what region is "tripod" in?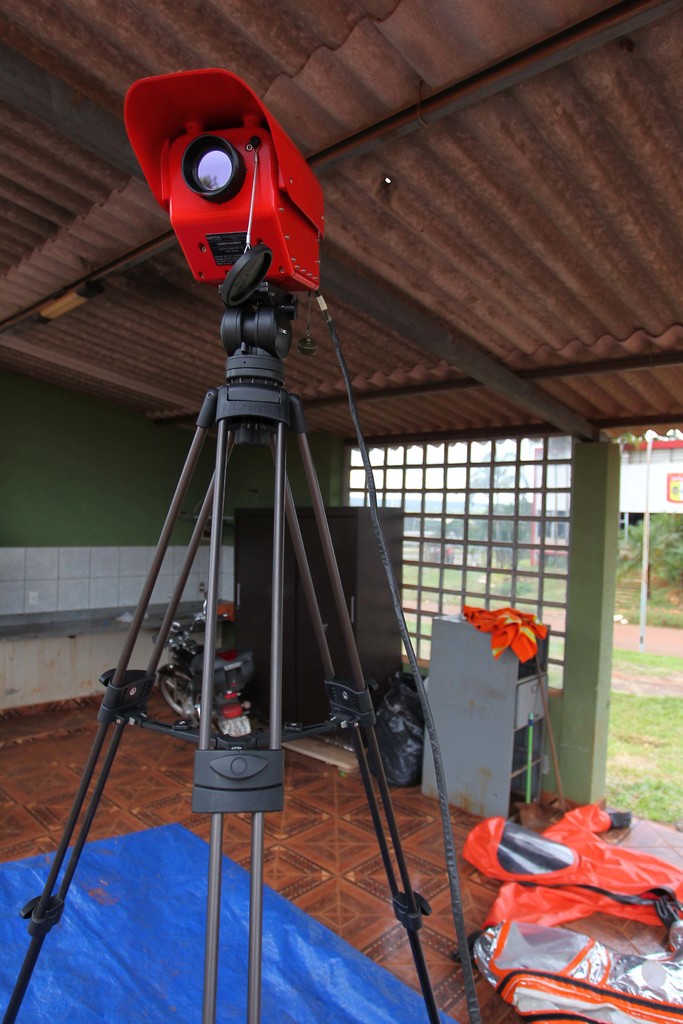
0, 288, 454, 1023.
